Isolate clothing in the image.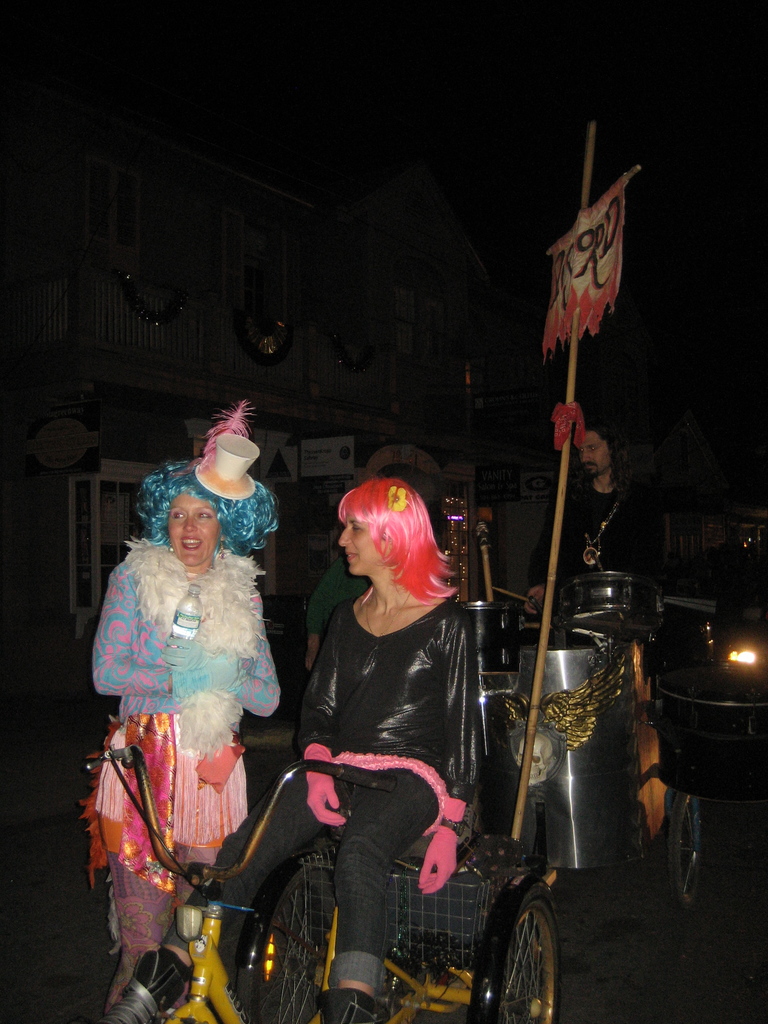
Isolated region: (x1=301, y1=548, x2=371, y2=648).
